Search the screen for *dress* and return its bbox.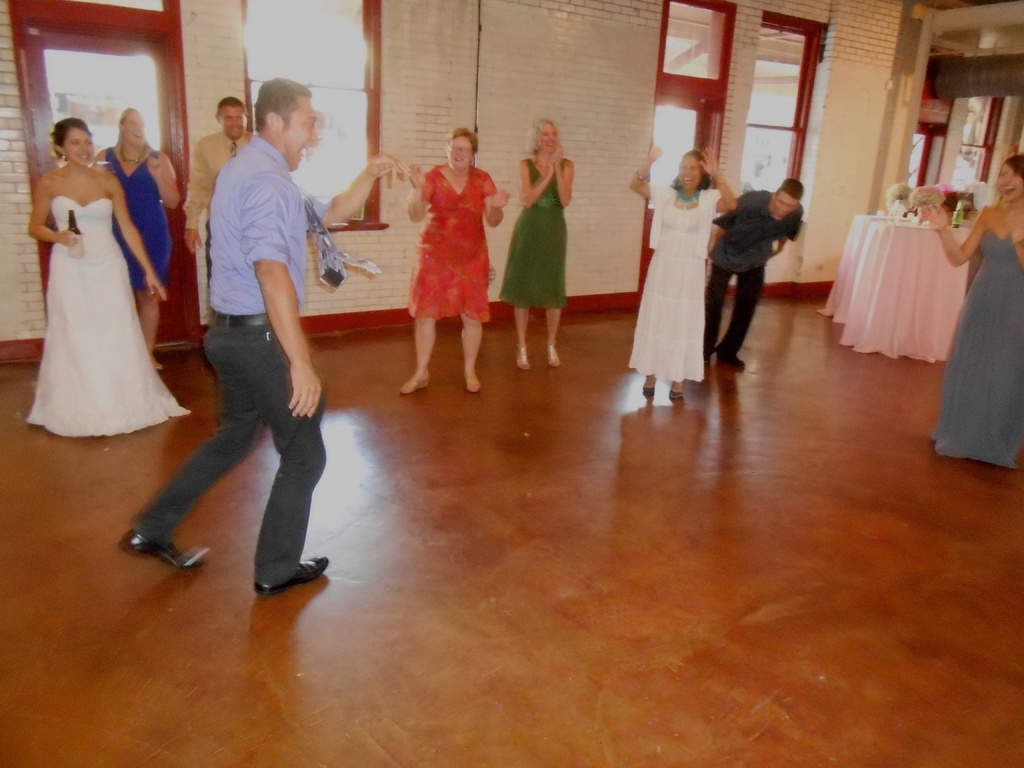
Found: 403/150/487/337.
